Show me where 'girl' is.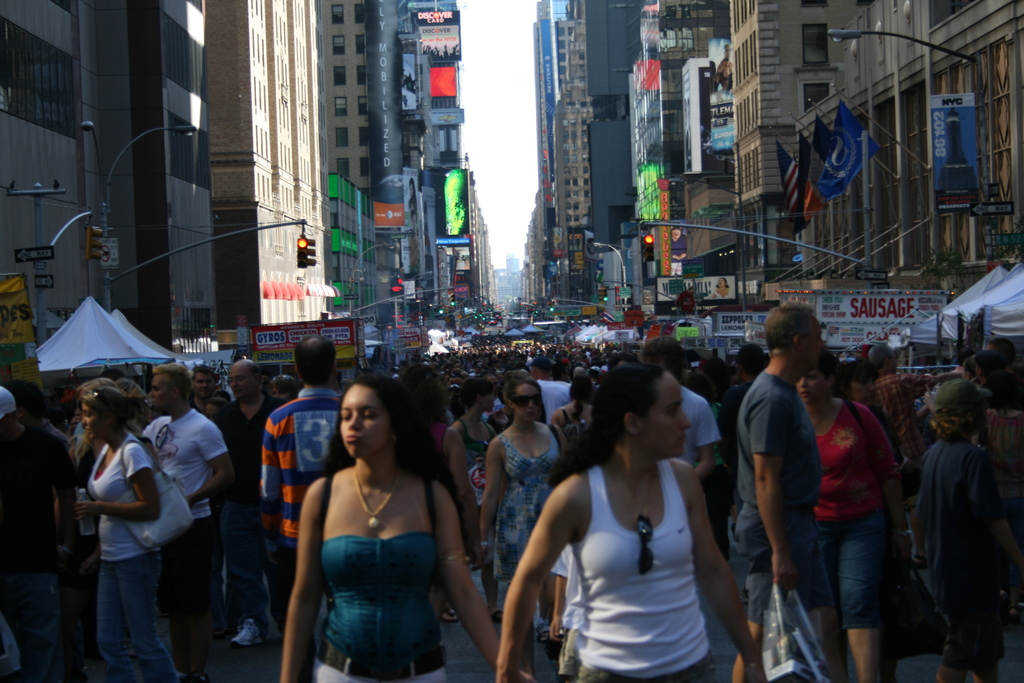
'girl' is at (788,338,906,682).
